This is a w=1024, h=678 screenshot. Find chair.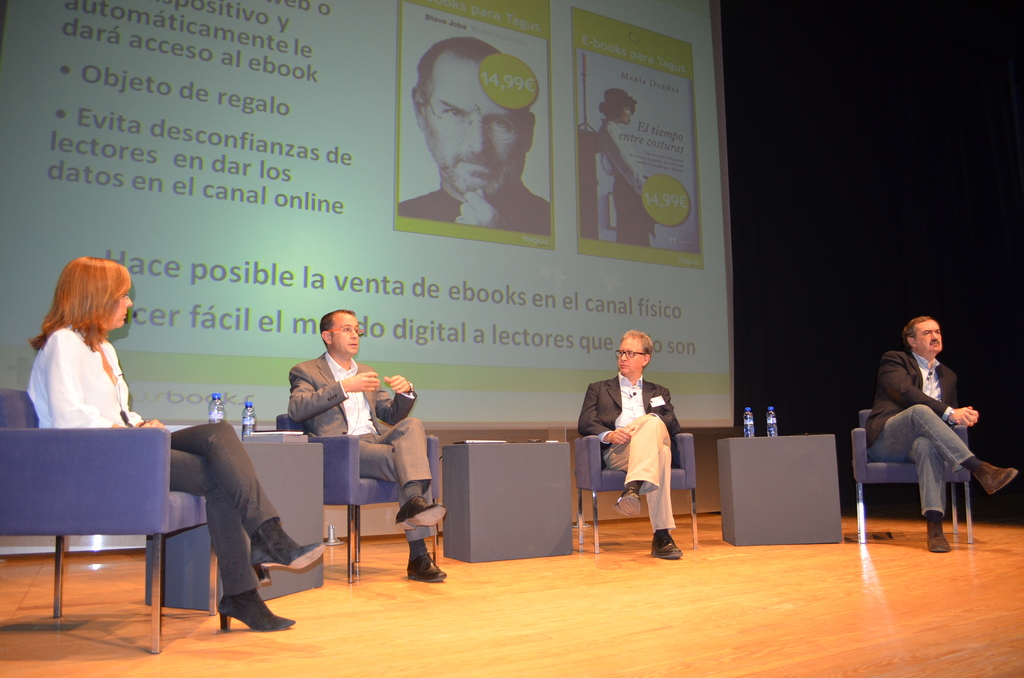
Bounding box: Rect(573, 429, 701, 554).
